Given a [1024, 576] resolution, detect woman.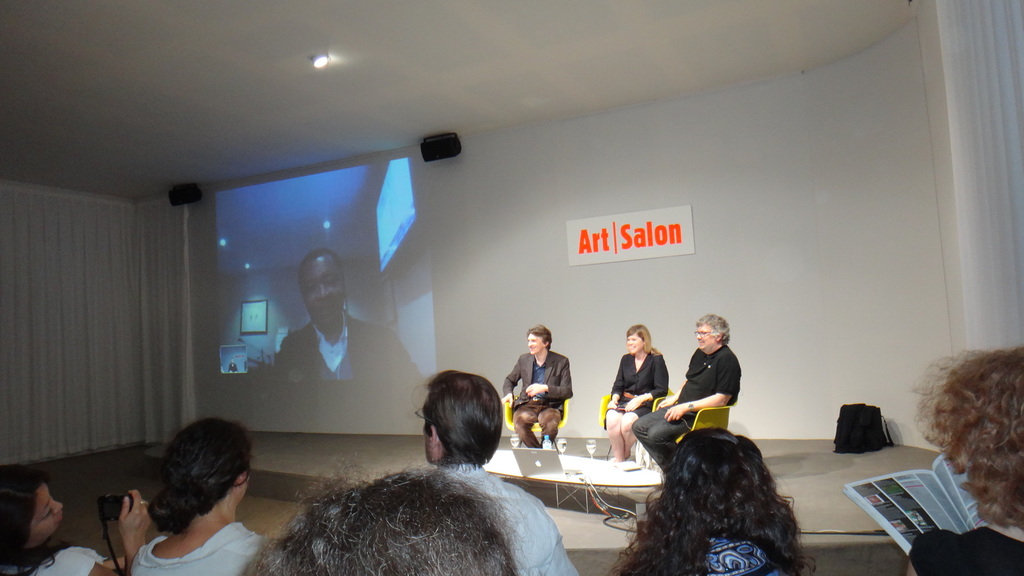
129/420/277/575.
